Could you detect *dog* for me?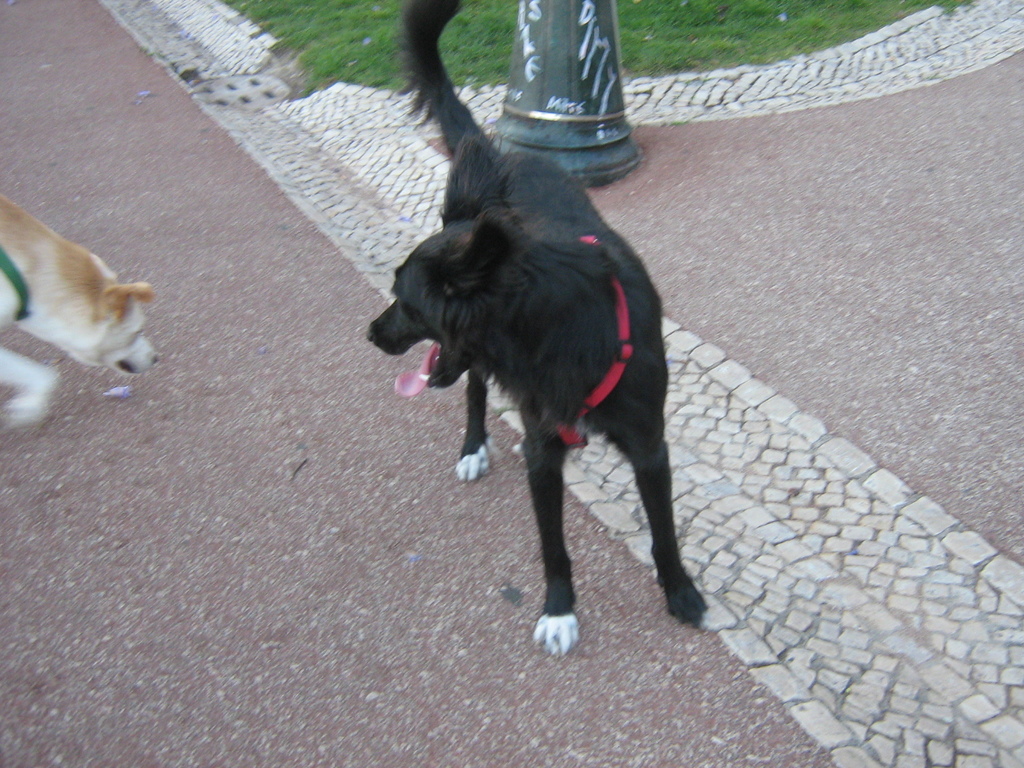
Detection result: 0, 188, 154, 423.
